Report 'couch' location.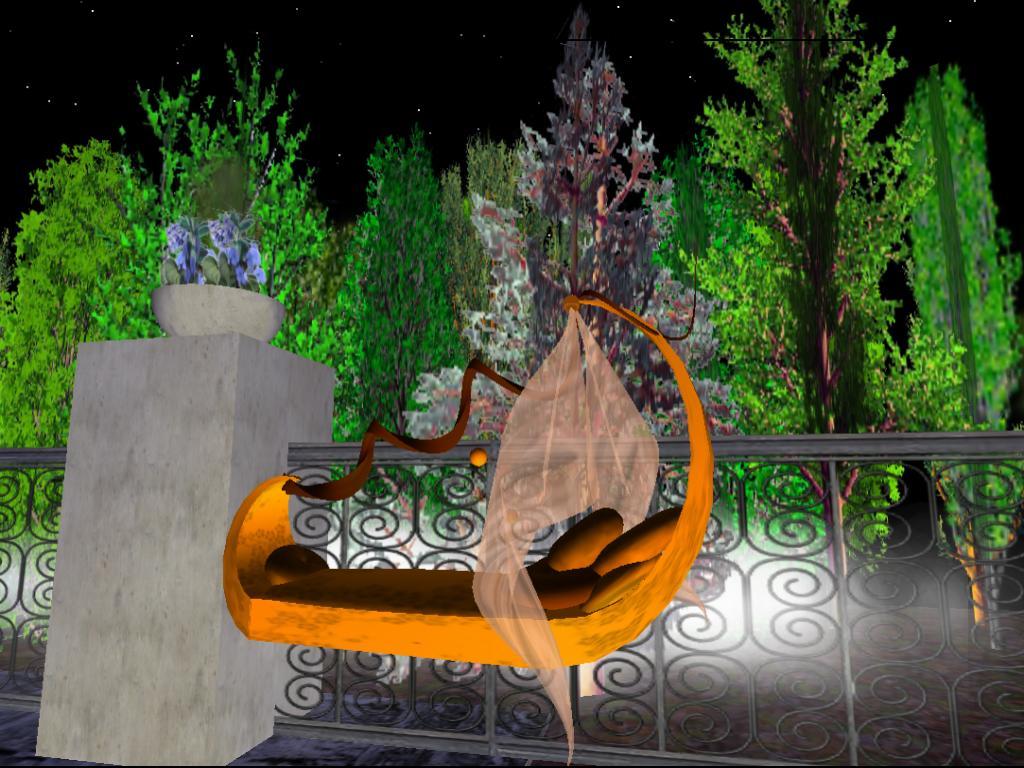
Report: [268, 265, 777, 734].
